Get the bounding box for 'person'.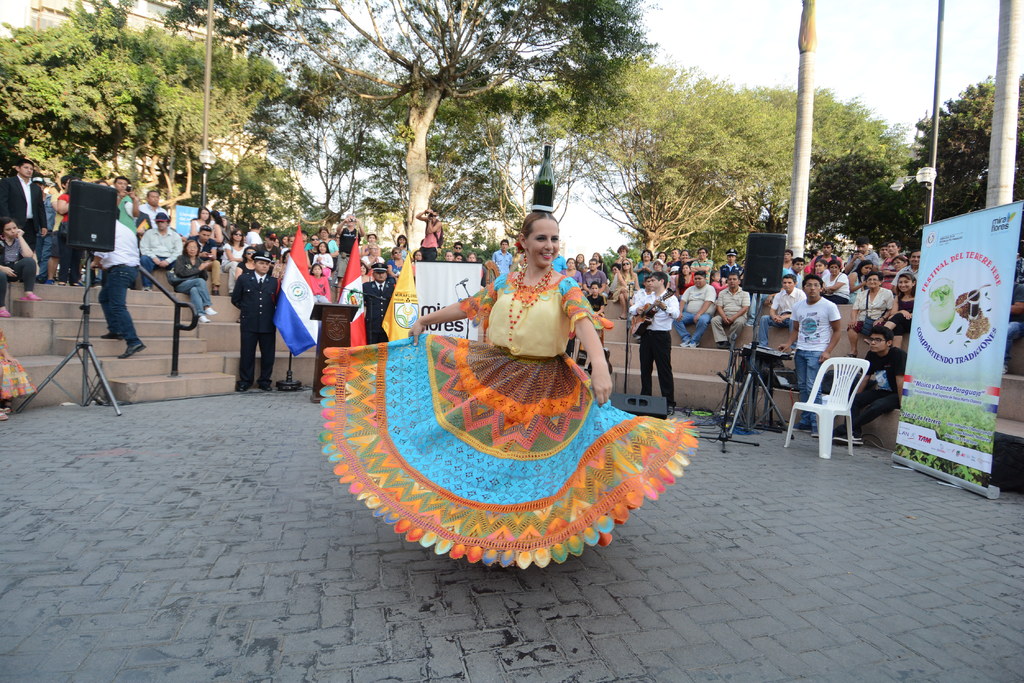
<region>283, 236, 296, 250</region>.
